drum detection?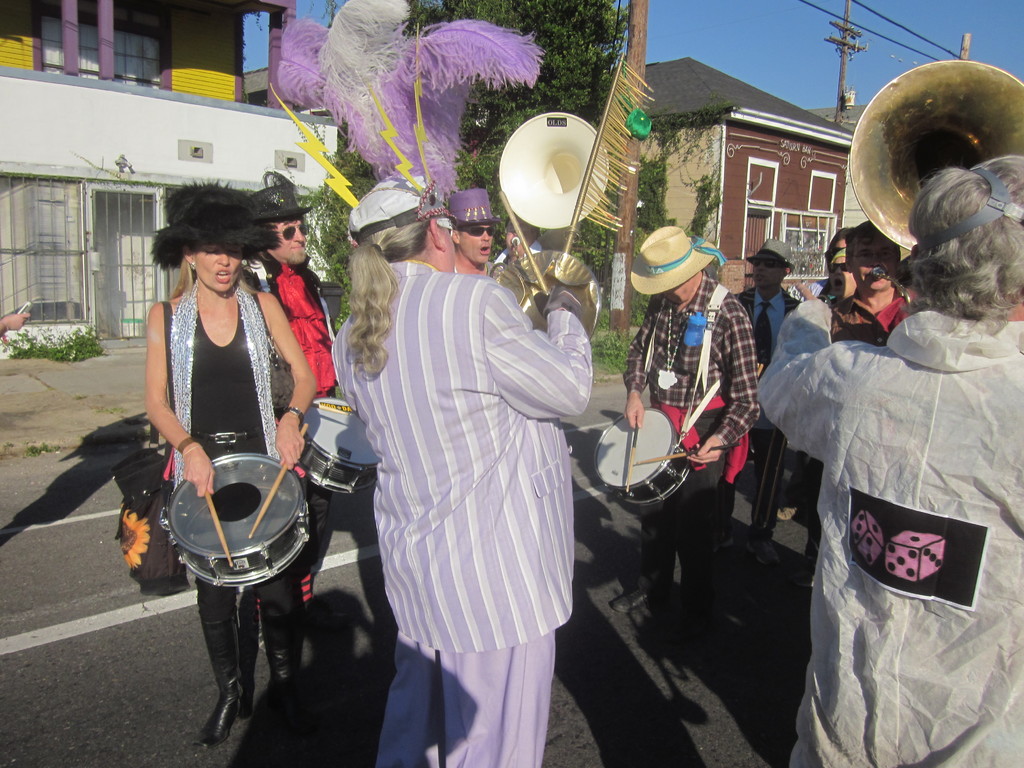
598 395 708 497
